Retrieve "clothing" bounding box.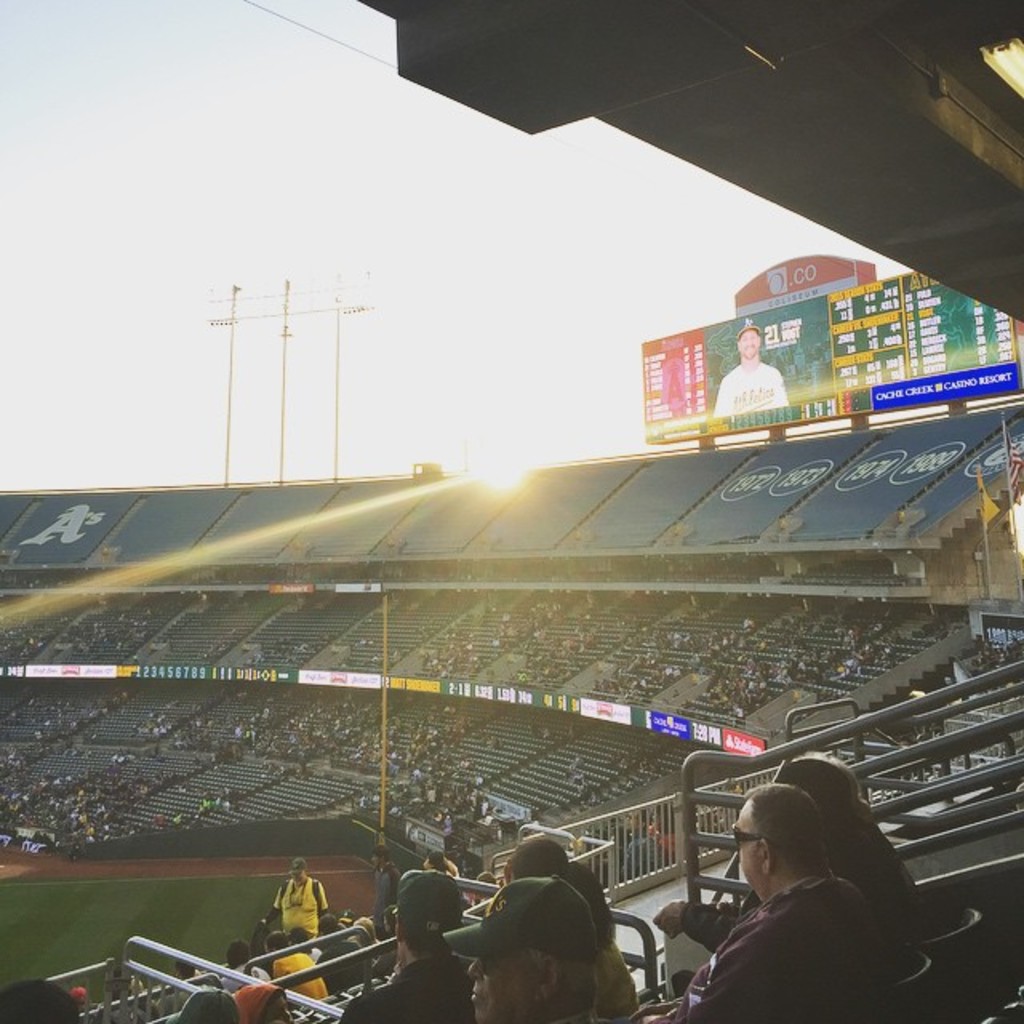
Bounding box: pyautogui.locateOnScreen(622, 830, 664, 883).
